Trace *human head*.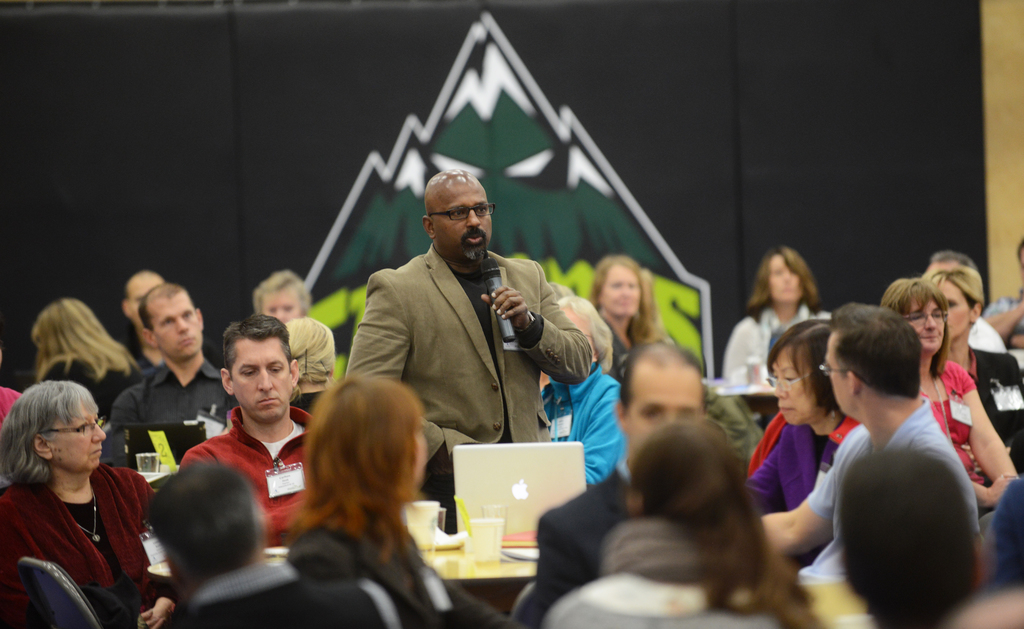
Traced to 767,318,833,430.
